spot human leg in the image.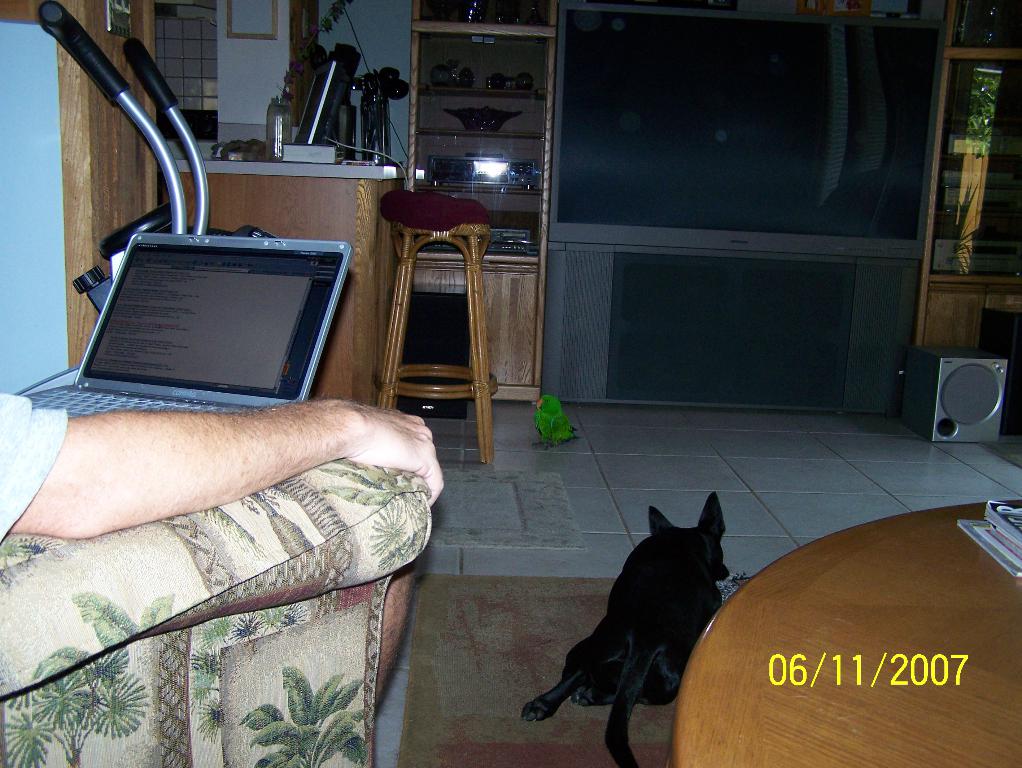
human leg found at (left=381, top=566, right=413, bottom=702).
